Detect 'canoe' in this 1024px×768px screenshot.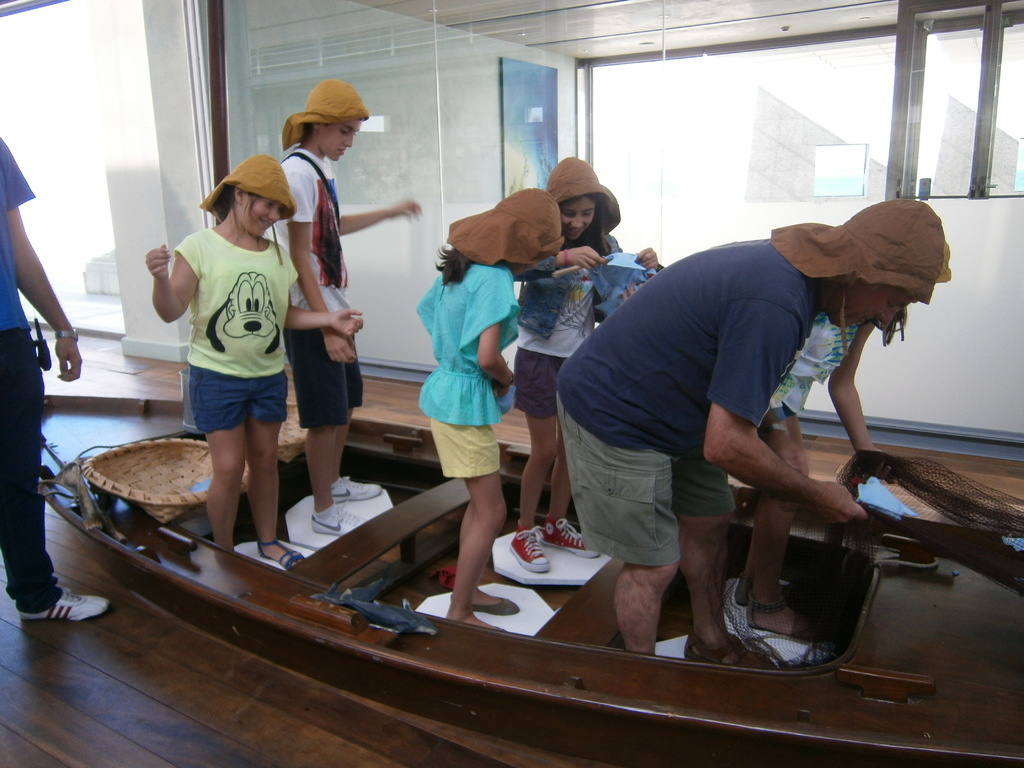
Detection: {"x1": 44, "y1": 492, "x2": 1023, "y2": 766}.
